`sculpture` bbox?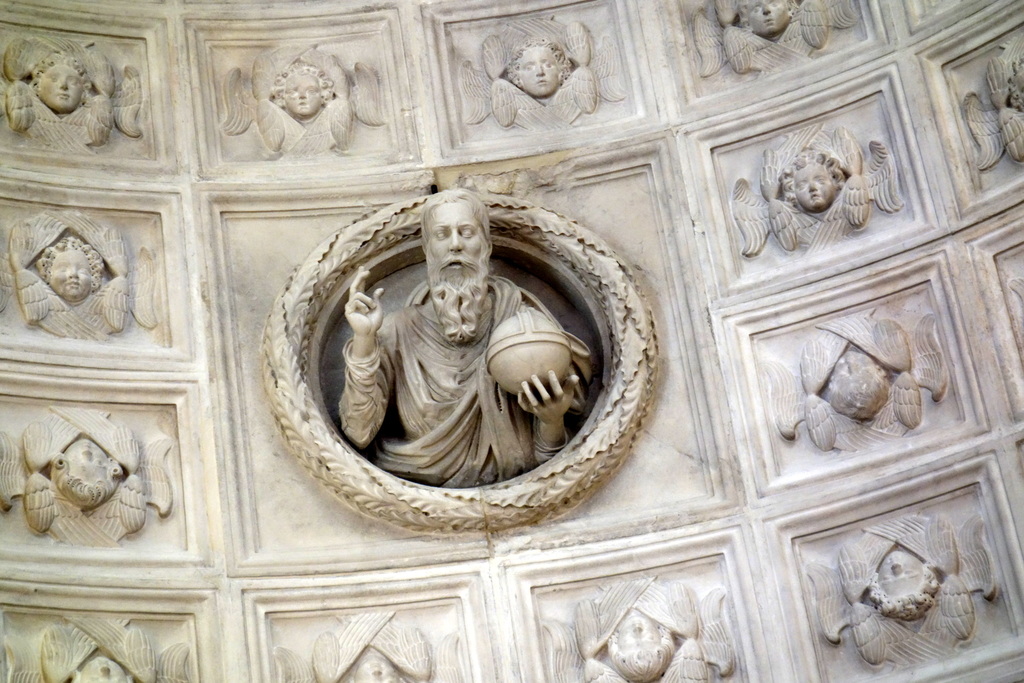
region(803, 512, 998, 670)
